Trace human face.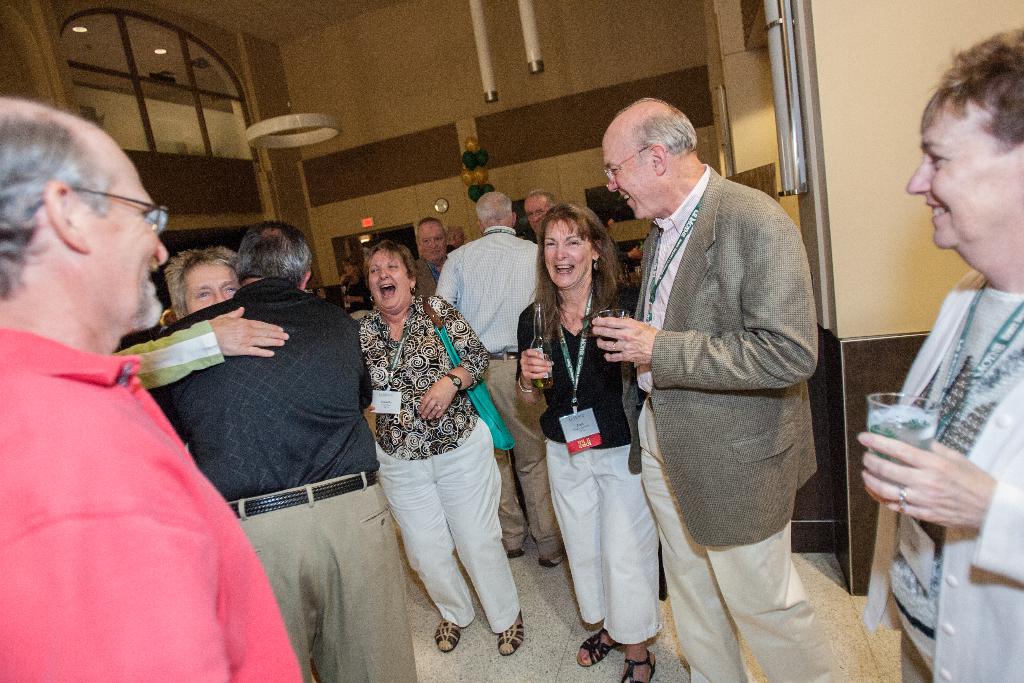
Traced to detection(524, 195, 548, 233).
